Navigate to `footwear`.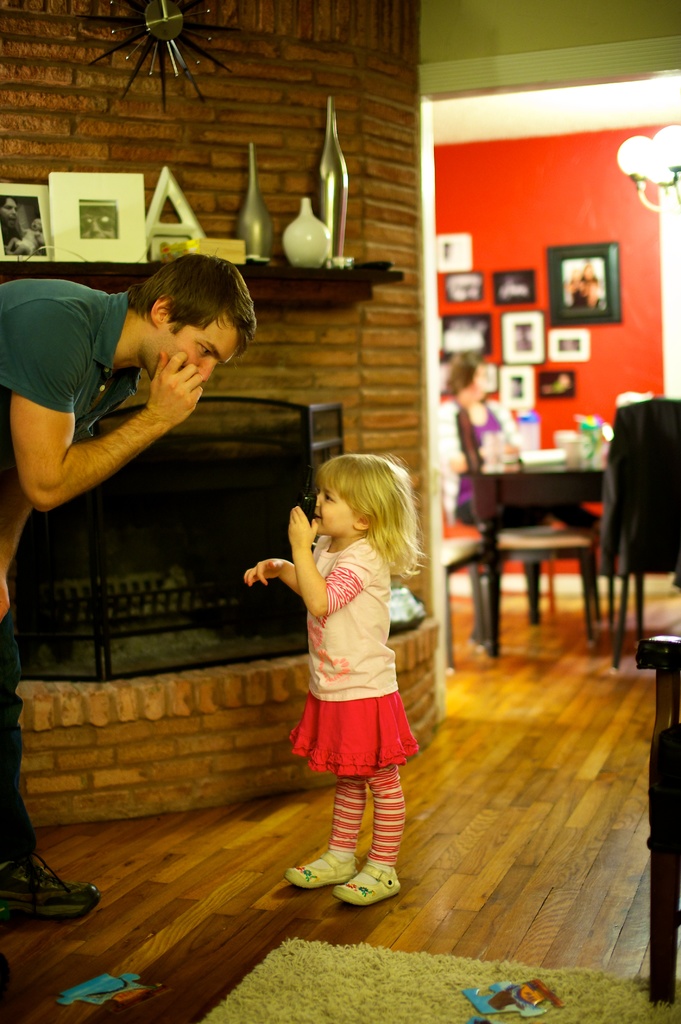
Navigation target: select_region(283, 850, 365, 892).
